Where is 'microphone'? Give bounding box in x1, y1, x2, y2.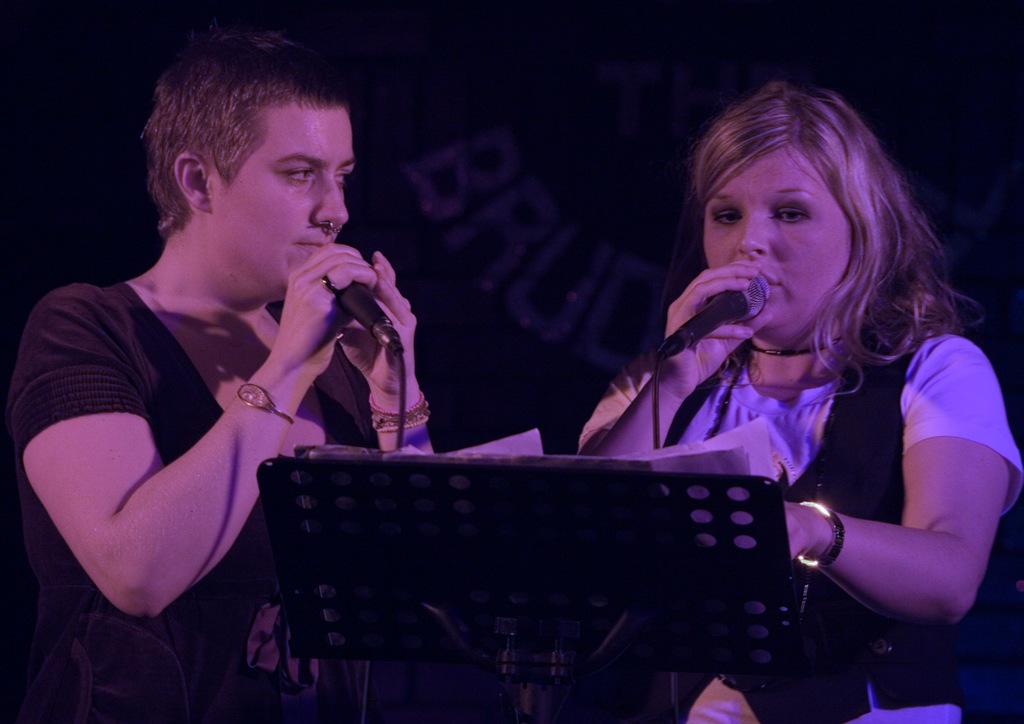
334, 282, 406, 358.
